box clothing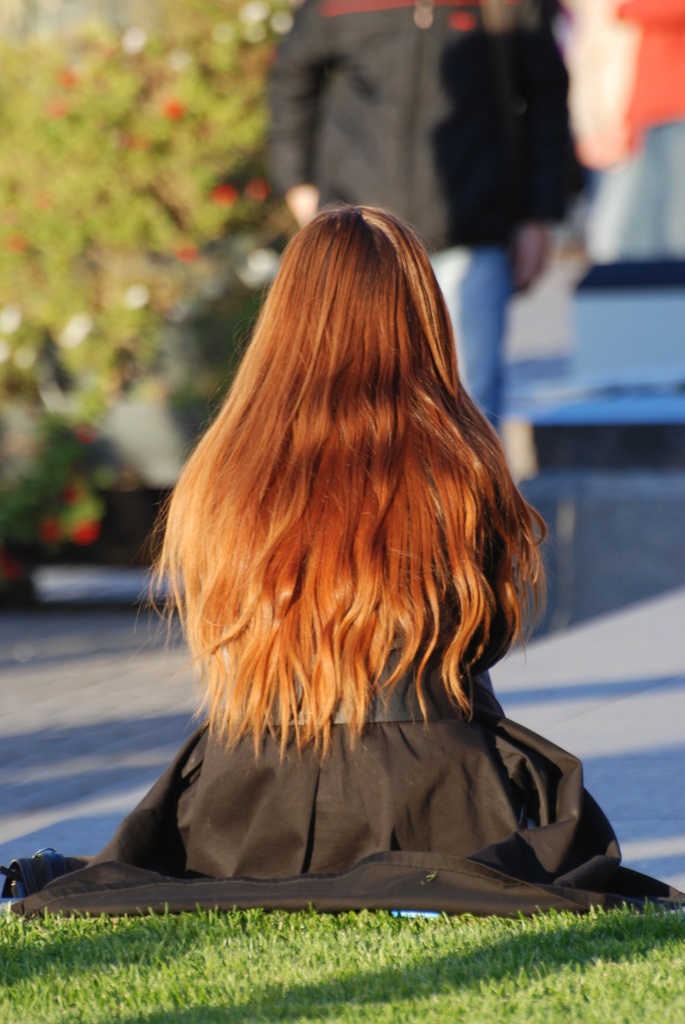
bbox=[269, 0, 583, 420]
